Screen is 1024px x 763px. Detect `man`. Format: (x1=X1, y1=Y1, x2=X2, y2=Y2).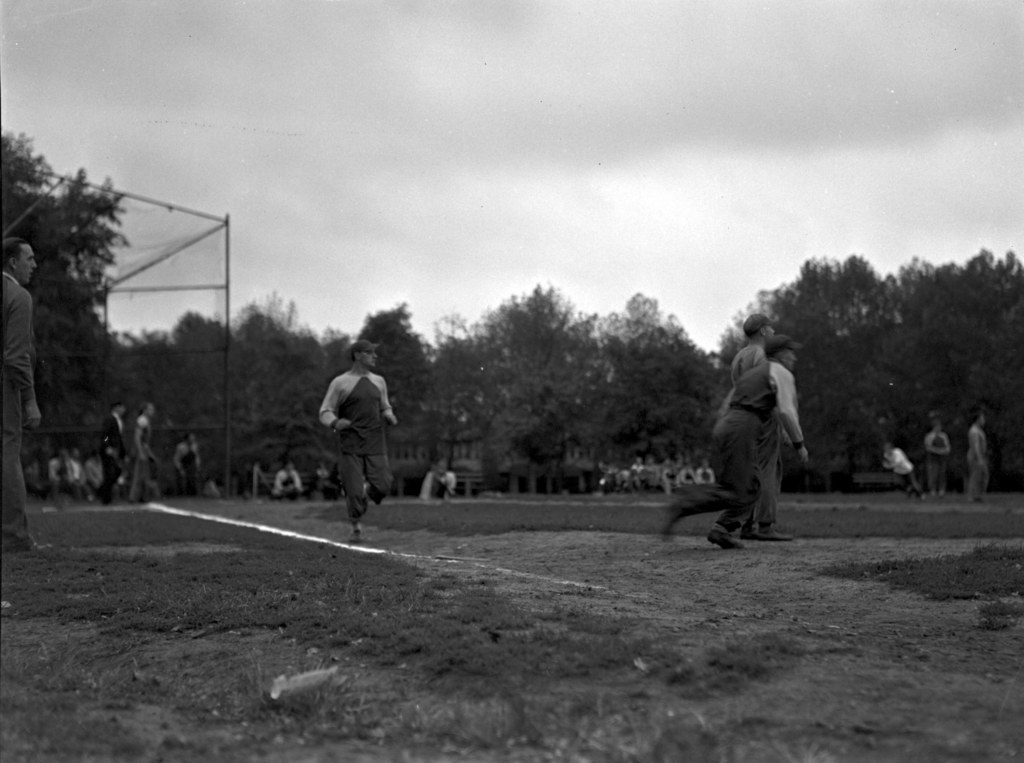
(x1=132, y1=400, x2=155, y2=508).
